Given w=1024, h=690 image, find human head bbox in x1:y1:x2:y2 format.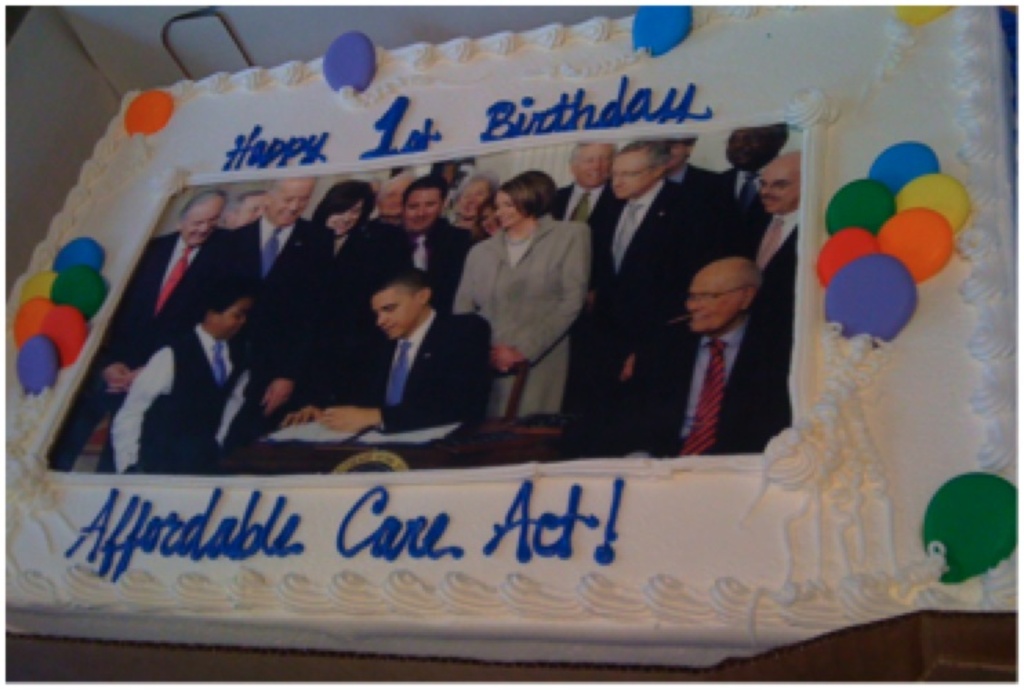
317:179:374:239.
